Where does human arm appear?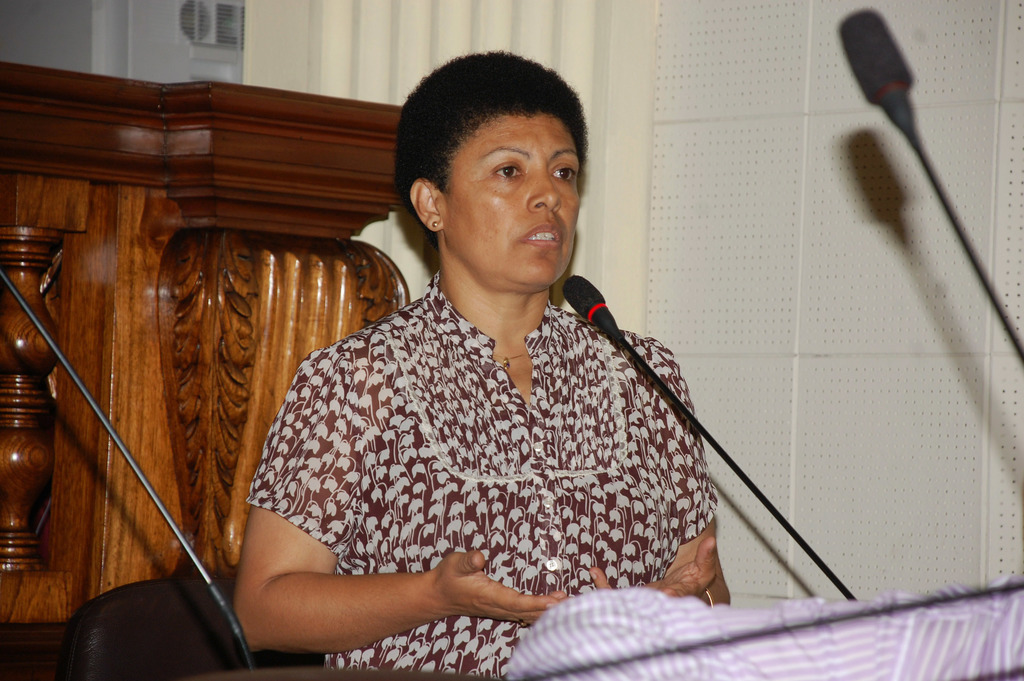
Appears at detection(232, 348, 569, 652).
